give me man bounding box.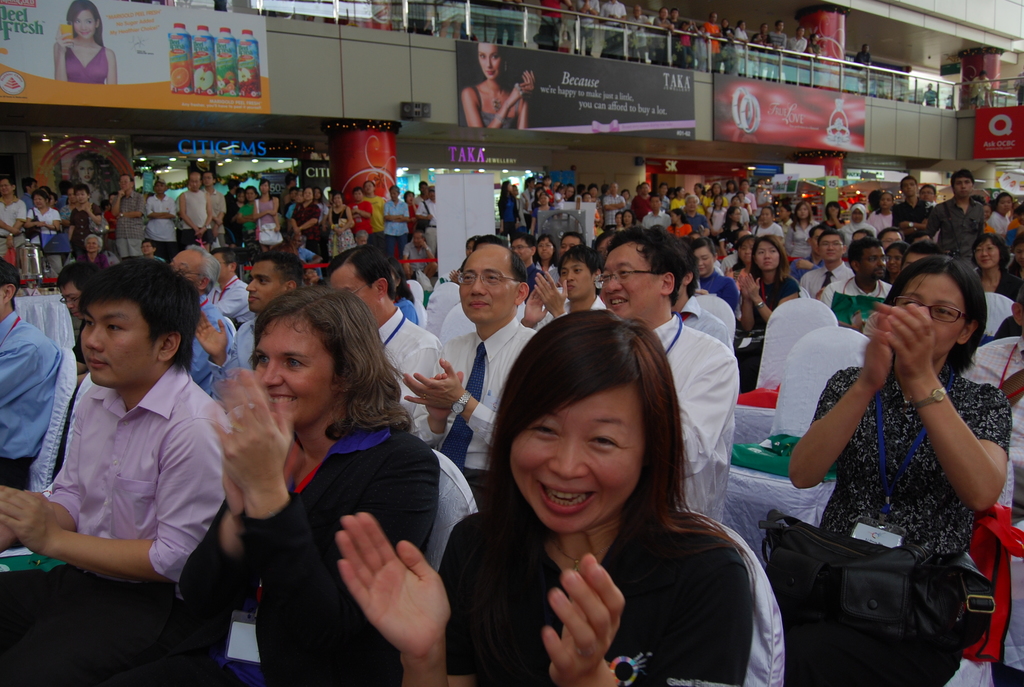
193:253:302:399.
